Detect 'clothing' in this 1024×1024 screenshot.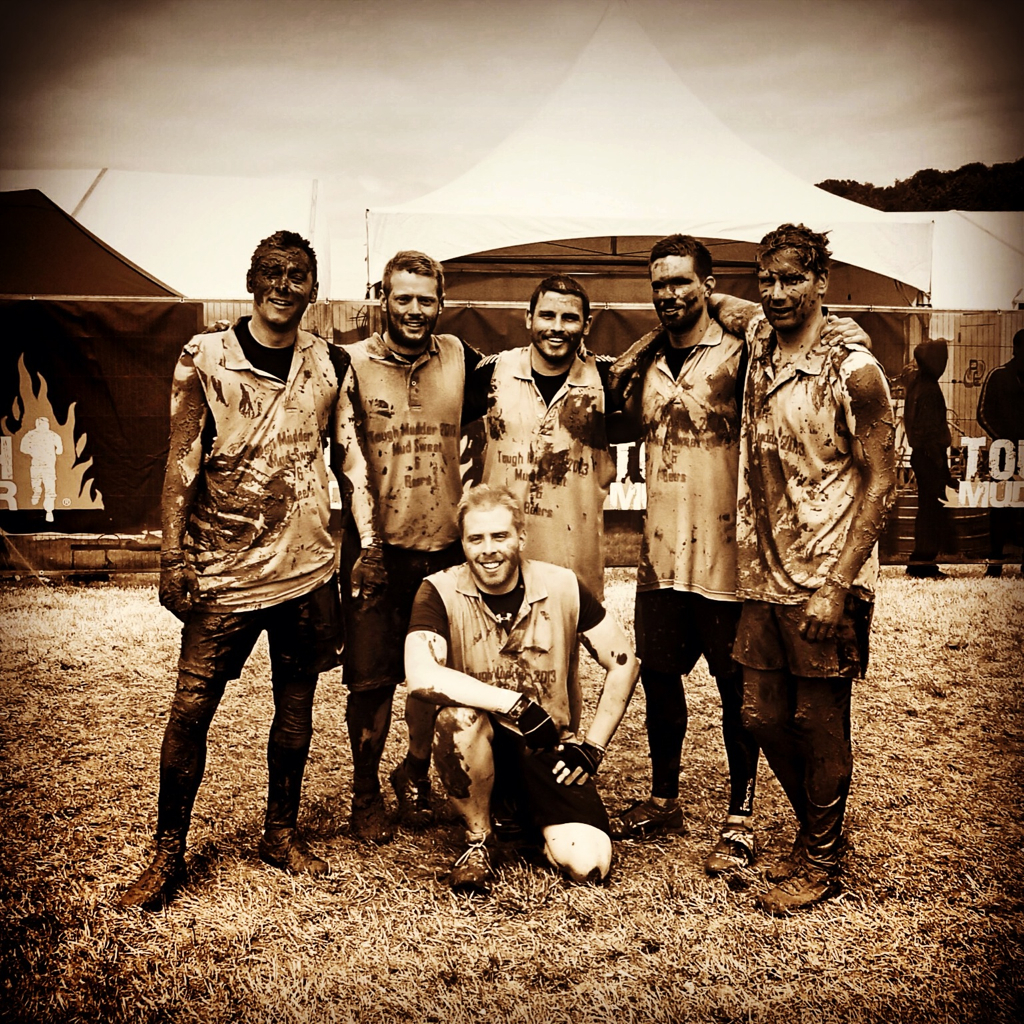
Detection: {"left": 325, "top": 326, "right": 495, "bottom": 691}.
